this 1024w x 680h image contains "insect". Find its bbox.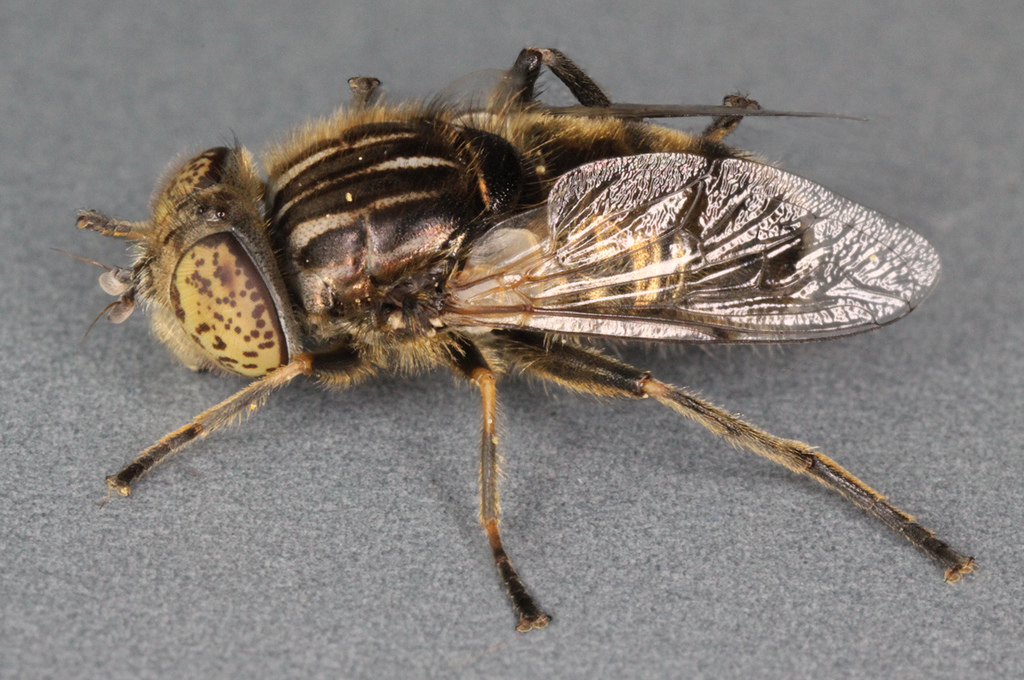
[x1=45, y1=45, x2=977, y2=635].
